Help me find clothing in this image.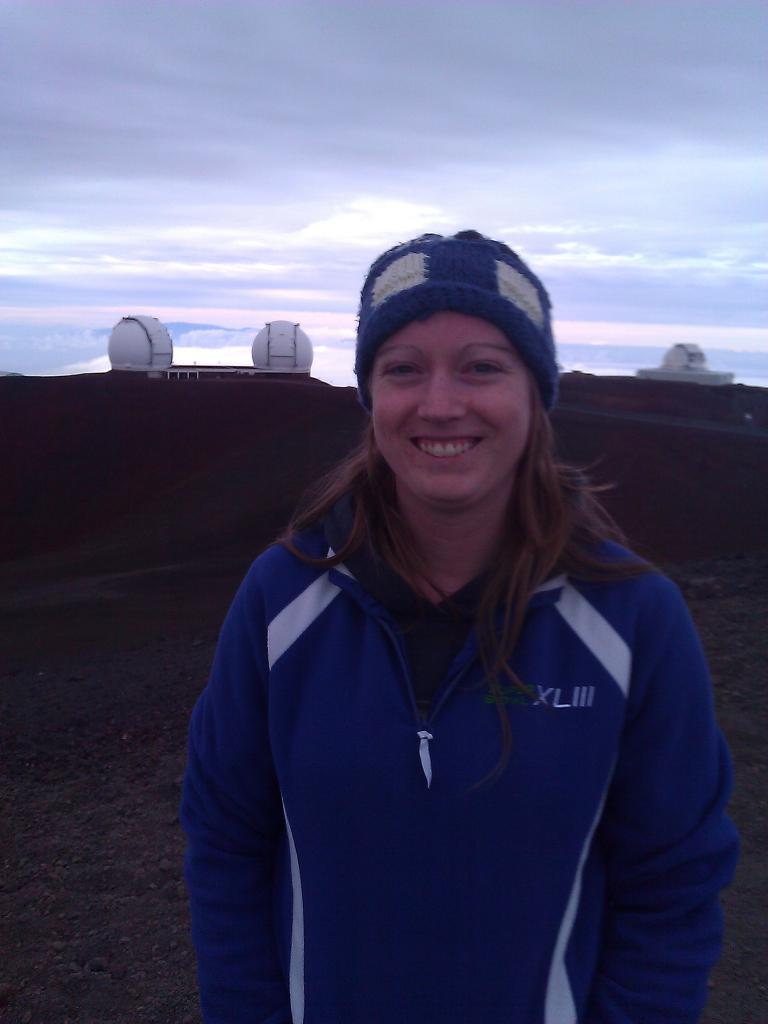
Found it: l=175, t=528, r=764, b=985.
